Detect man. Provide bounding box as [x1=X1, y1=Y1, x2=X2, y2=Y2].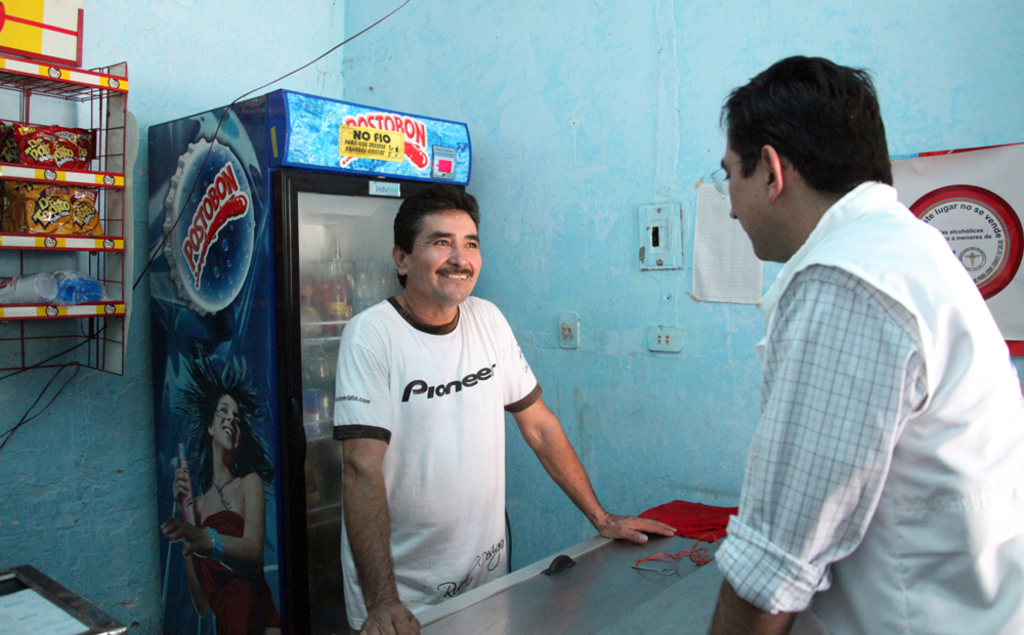
[x1=332, y1=183, x2=673, y2=634].
